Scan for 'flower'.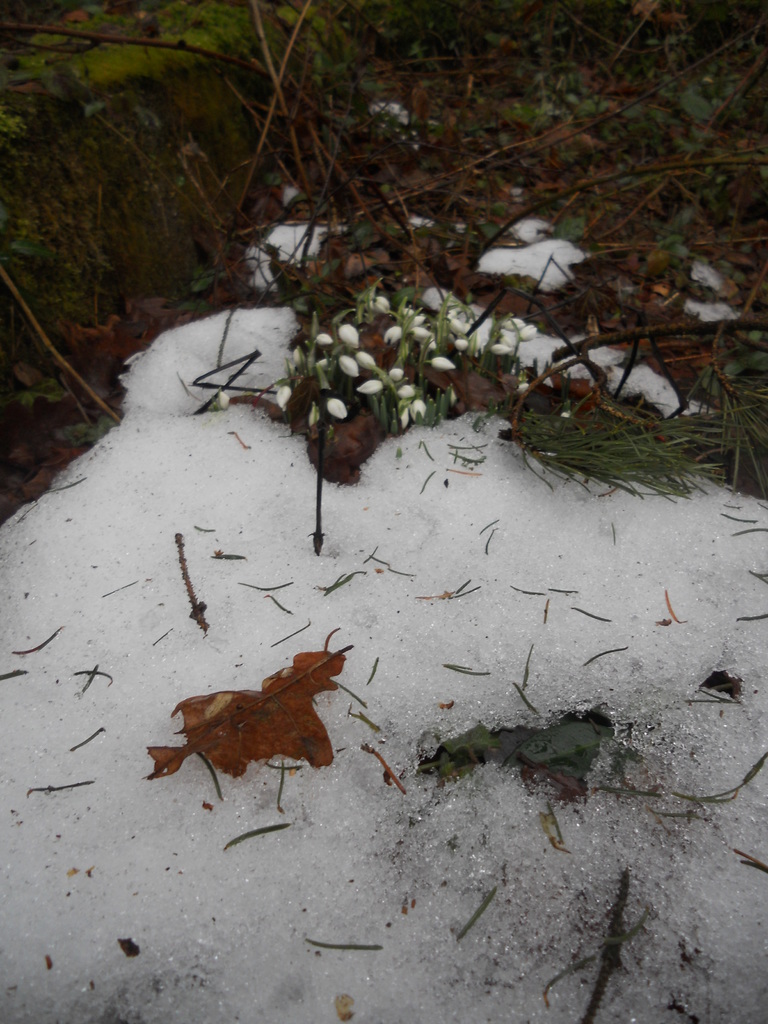
Scan result: x1=351 y1=349 x2=374 y2=374.
